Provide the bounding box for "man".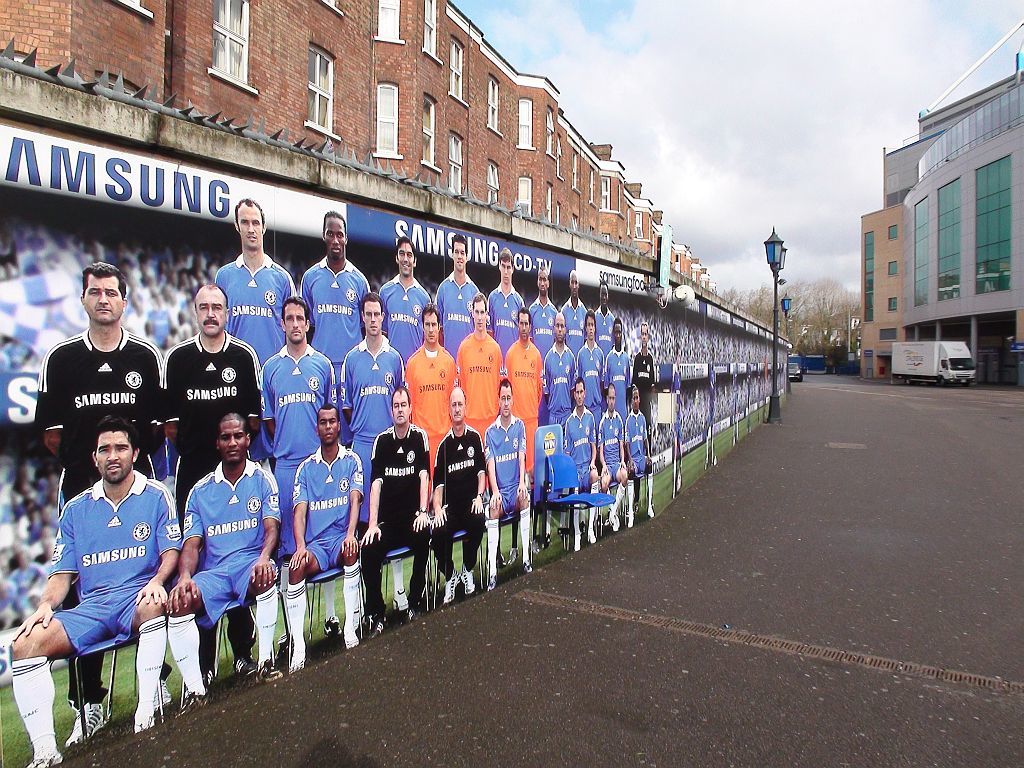
(left=33, top=402, right=181, bottom=735).
